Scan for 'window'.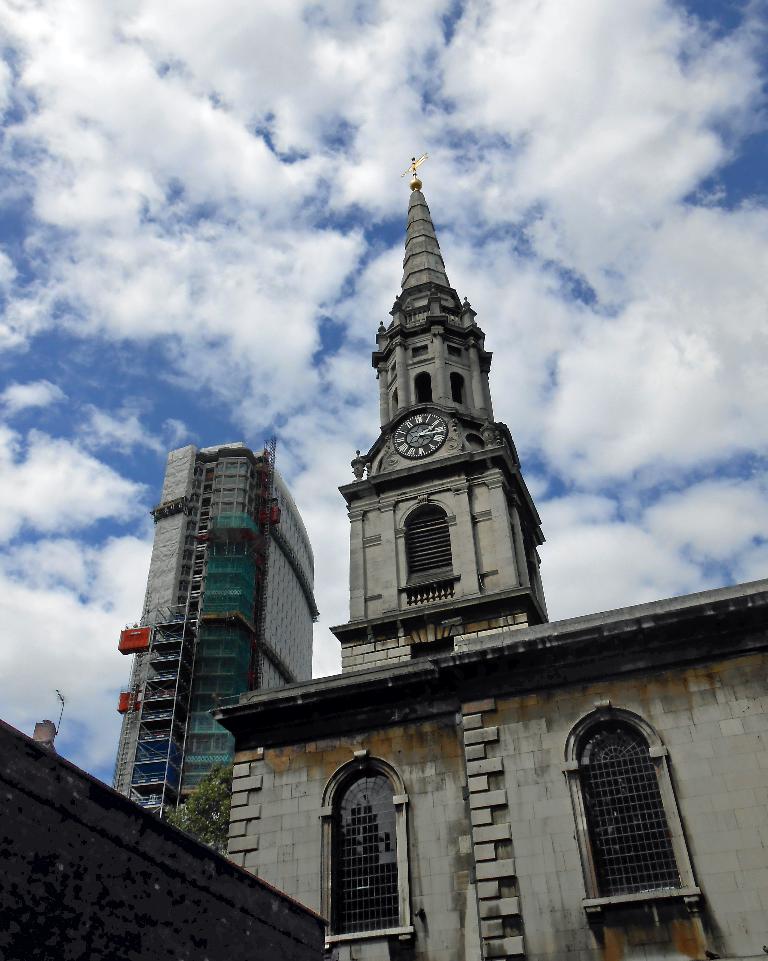
Scan result: (left=405, top=503, right=459, bottom=587).
